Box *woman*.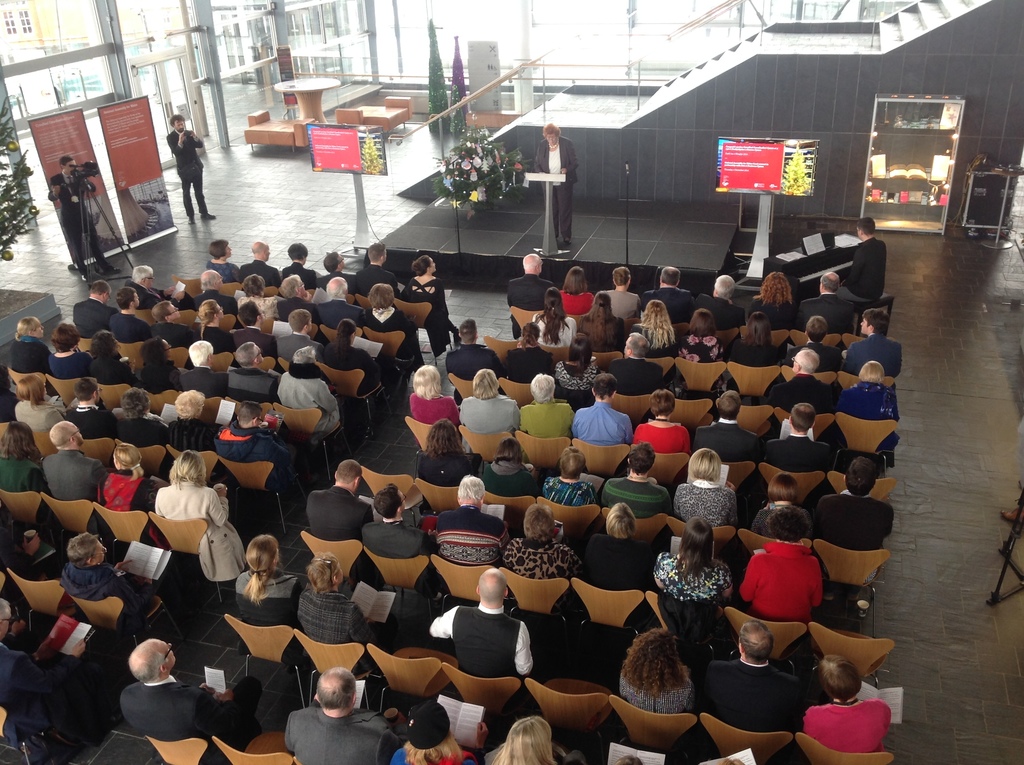
select_region(386, 697, 490, 764).
